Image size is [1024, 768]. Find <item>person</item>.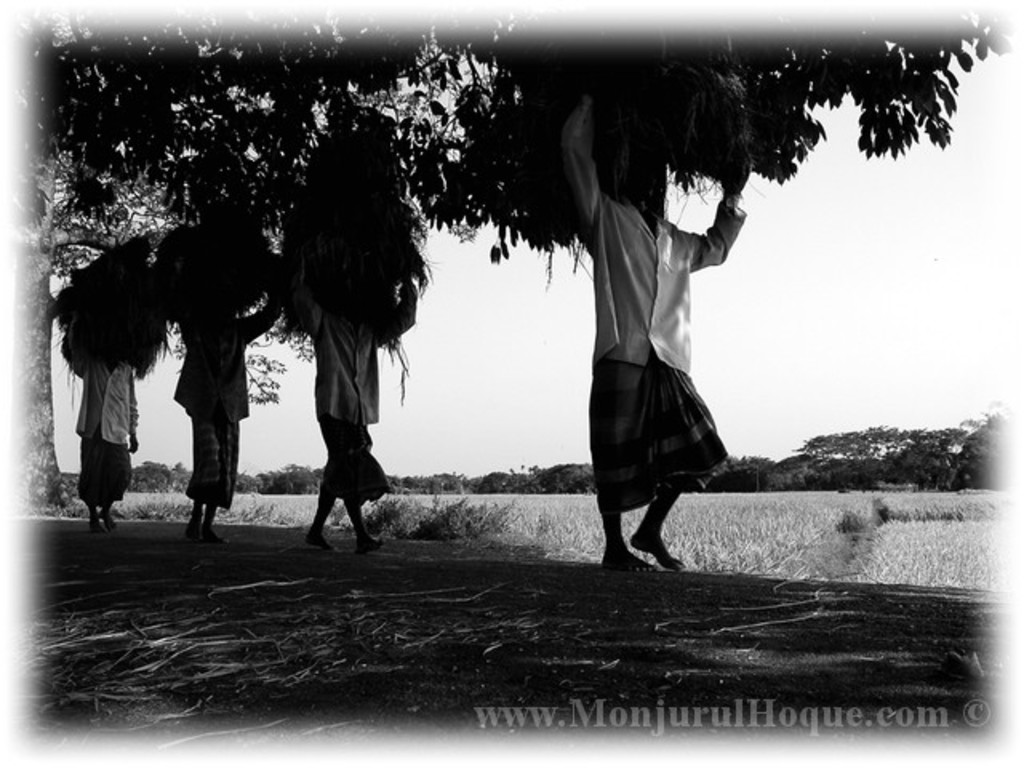
bbox=(170, 235, 288, 534).
